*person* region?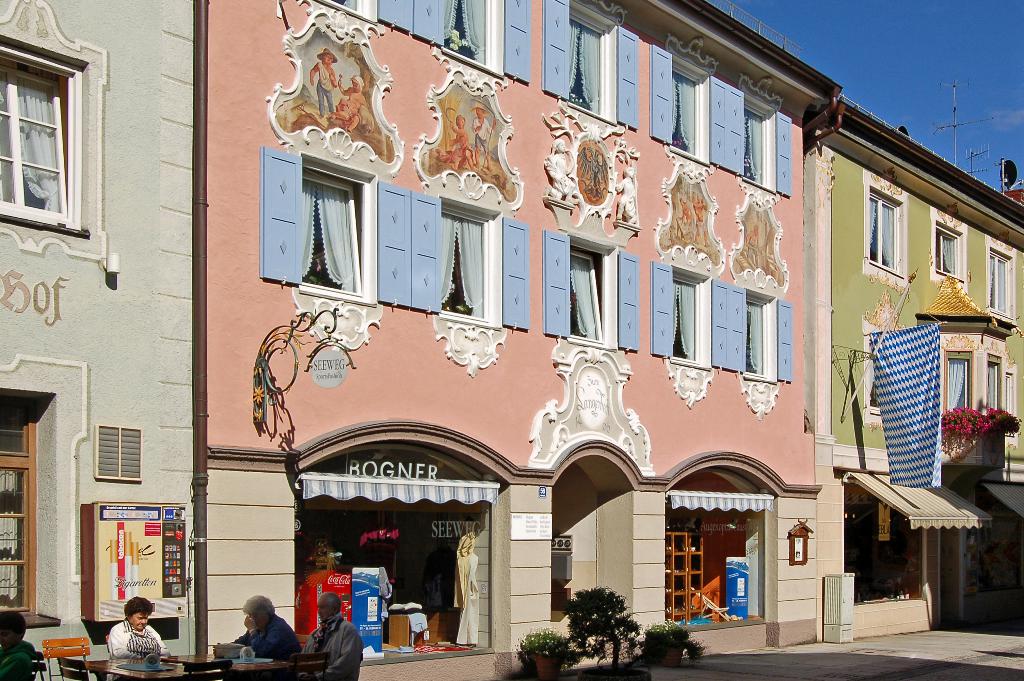
99/600/152/672
